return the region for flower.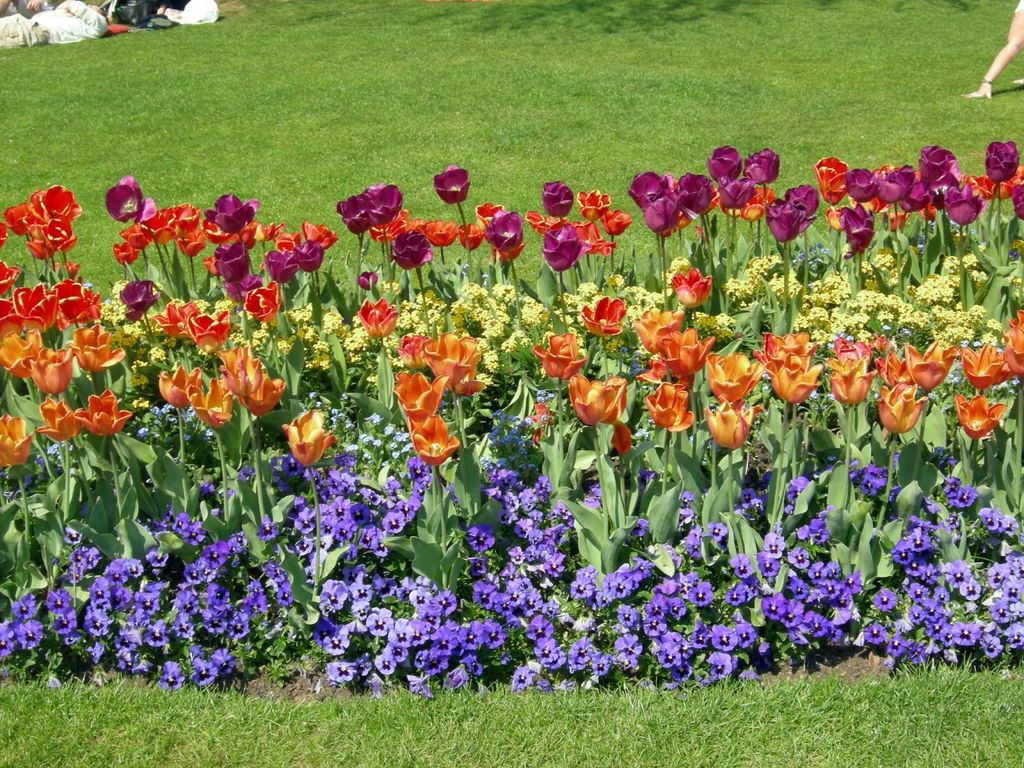
162:299:205:335.
